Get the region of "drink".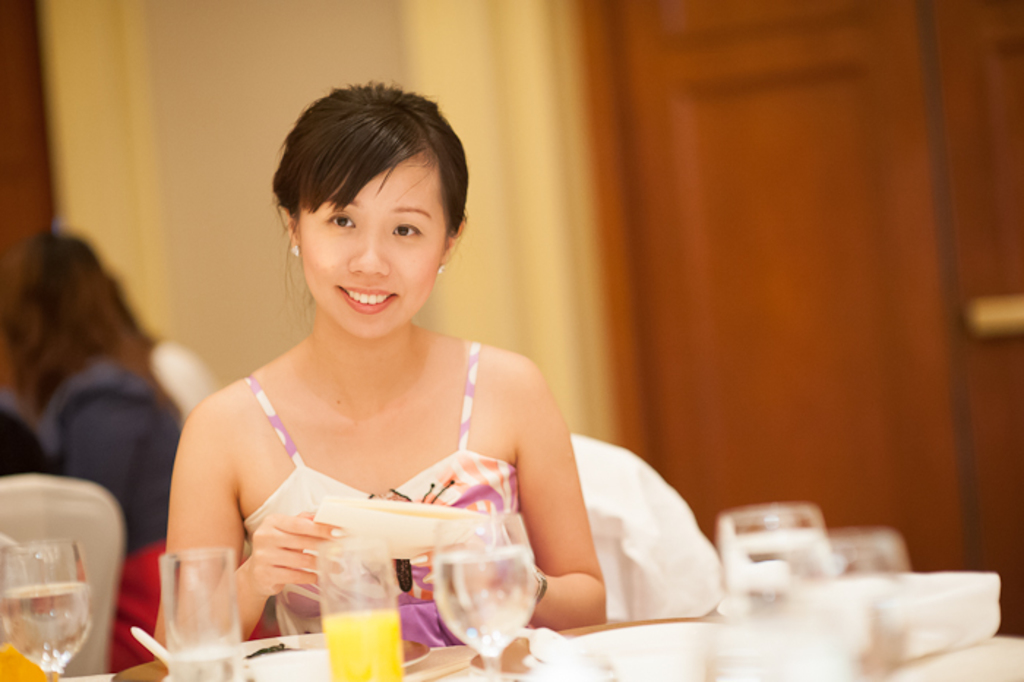
(x1=319, y1=607, x2=404, y2=681).
